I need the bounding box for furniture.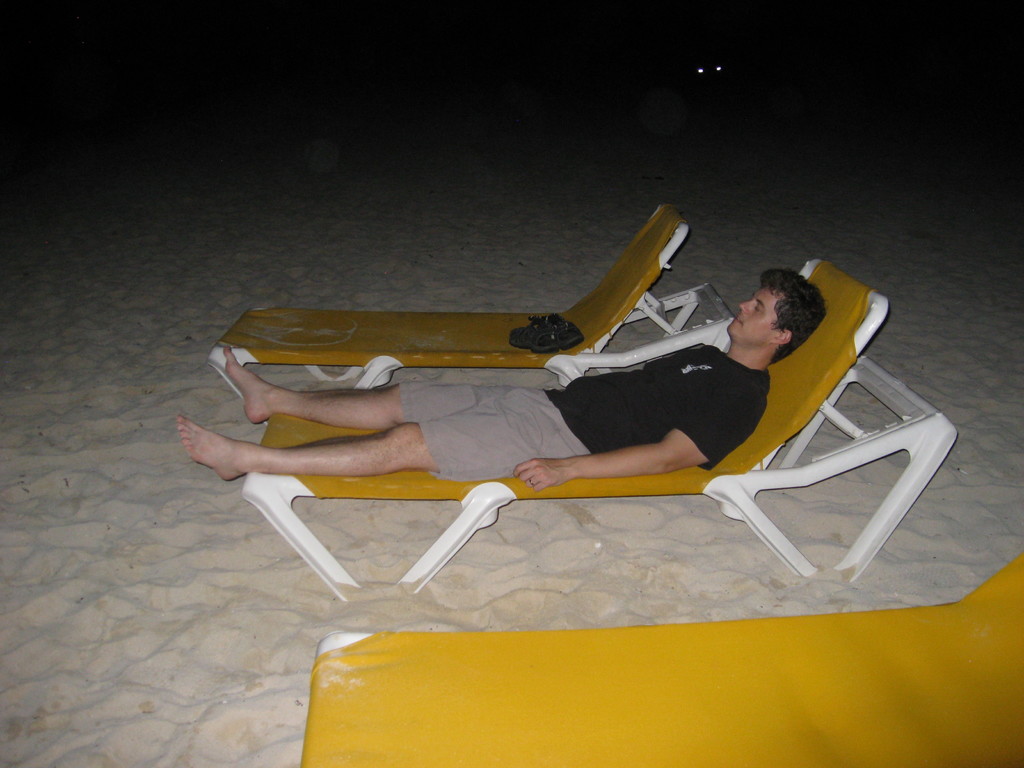
Here it is: {"x1": 210, "y1": 199, "x2": 733, "y2": 404}.
